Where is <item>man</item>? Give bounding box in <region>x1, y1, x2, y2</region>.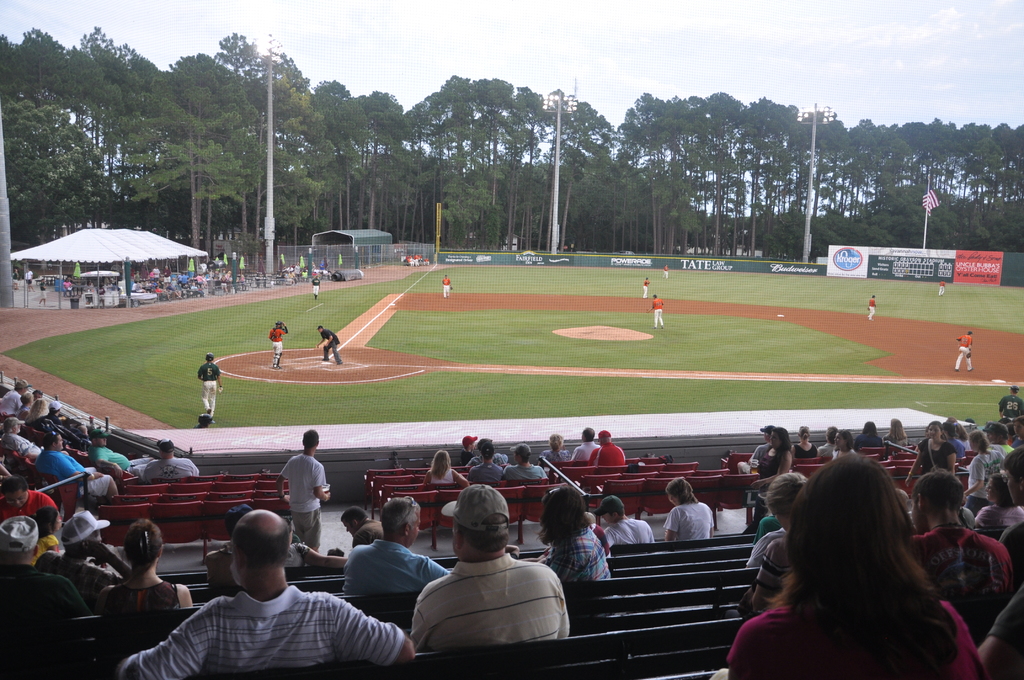
<region>317, 327, 341, 368</region>.
